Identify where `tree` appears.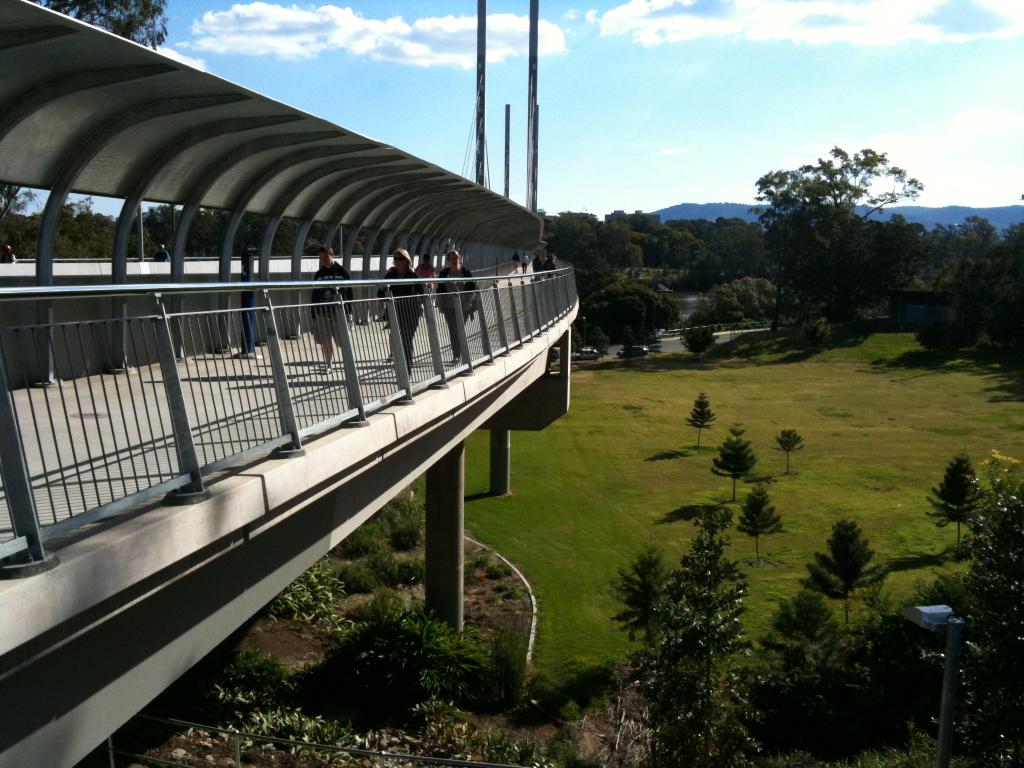
Appears at <box>737,480,790,557</box>.
